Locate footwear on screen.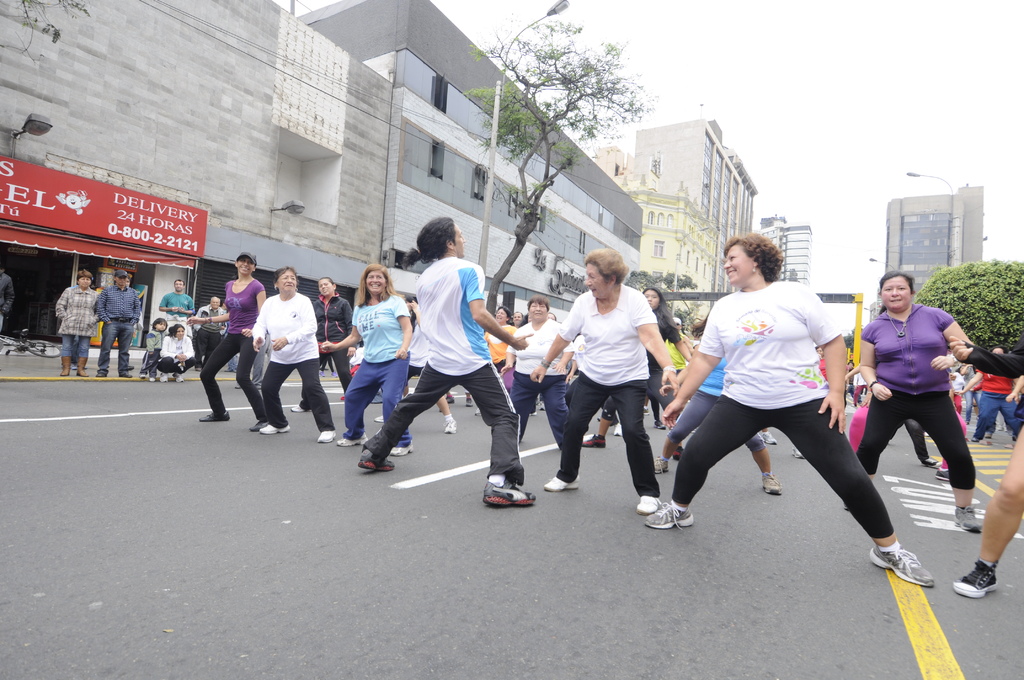
On screen at pyautogui.locateOnScreen(579, 434, 607, 447).
